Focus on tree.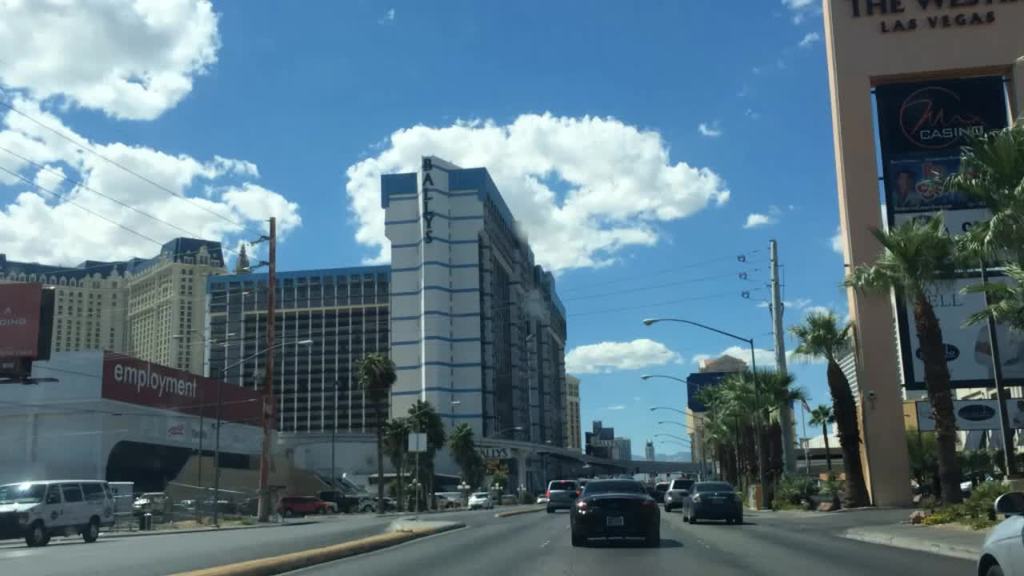
Focused at [x1=450, y1=434, x2=499, y2=502].
